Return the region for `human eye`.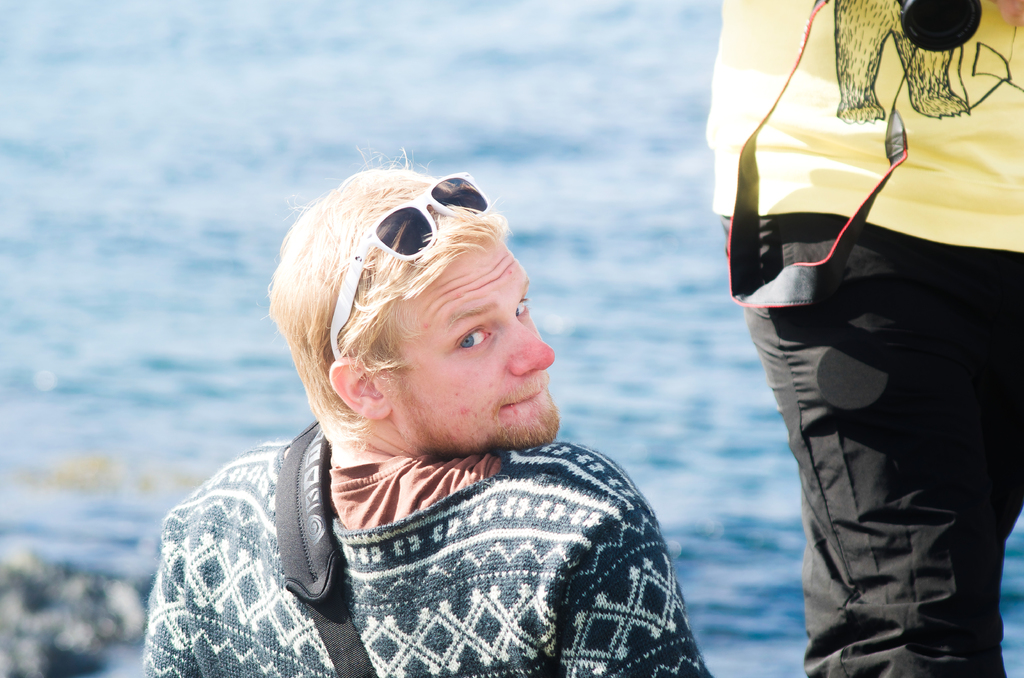
[513, 289, 530, 318].
